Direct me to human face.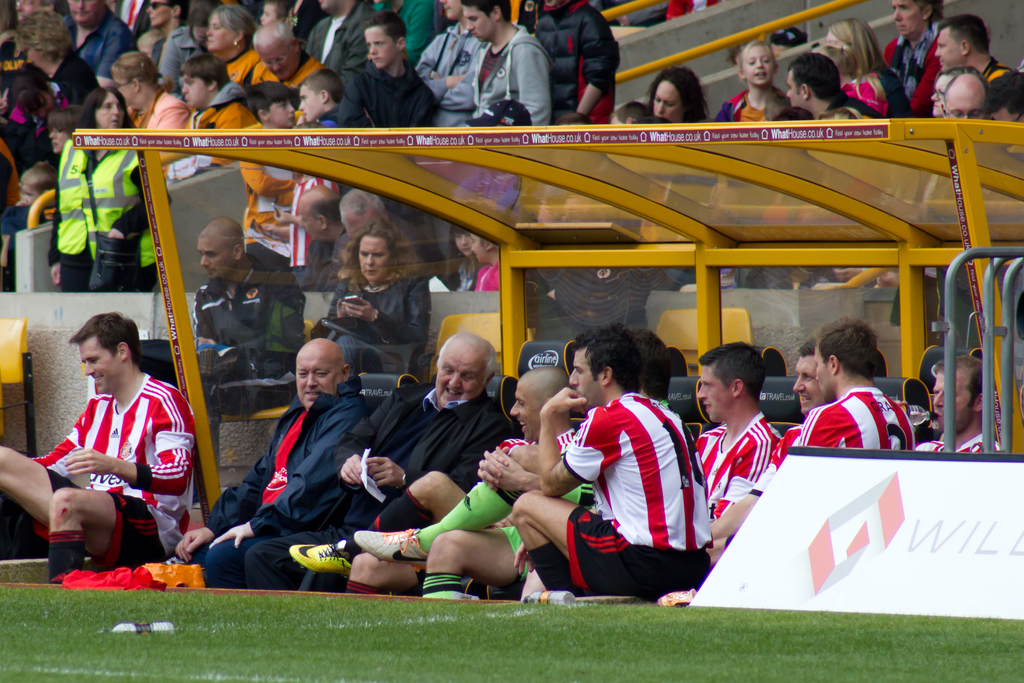
Direction: x1=49 y1=126 x2=76 y2=151.
